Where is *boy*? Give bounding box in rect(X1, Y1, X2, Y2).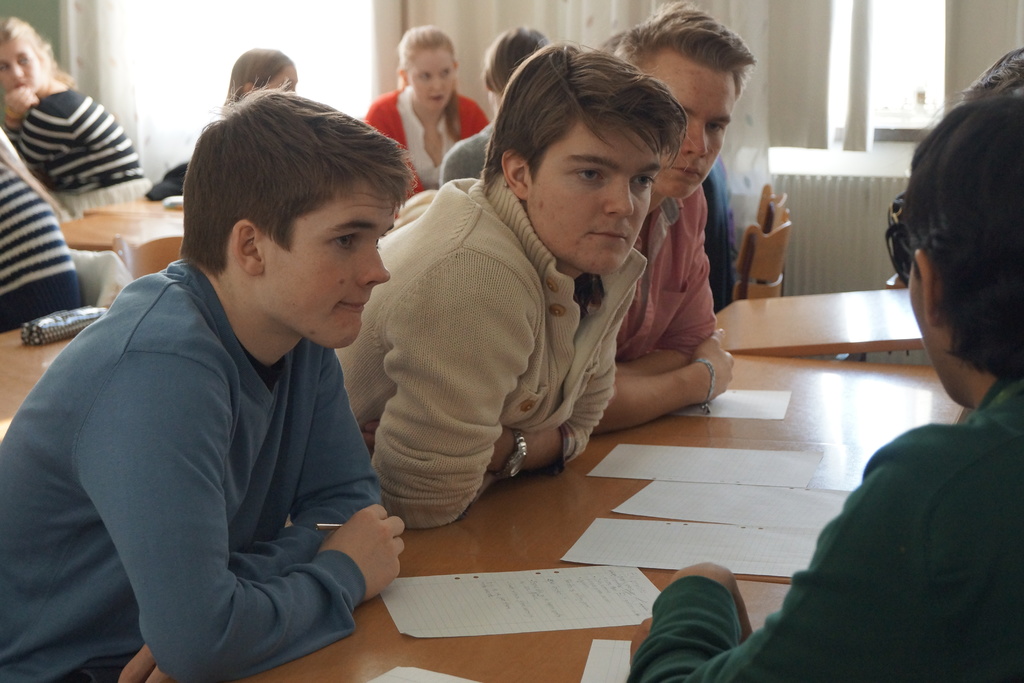
rect(40, 62, 422, 668).
